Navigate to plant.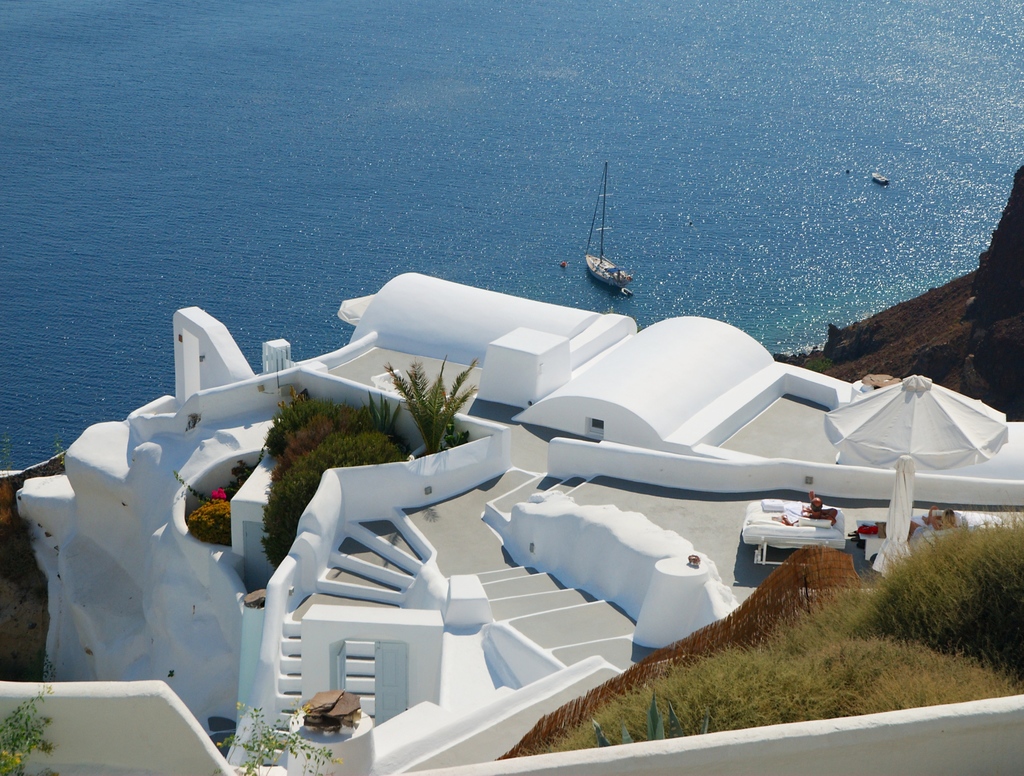
Navigation target: region(821, 312, 923, 365).
